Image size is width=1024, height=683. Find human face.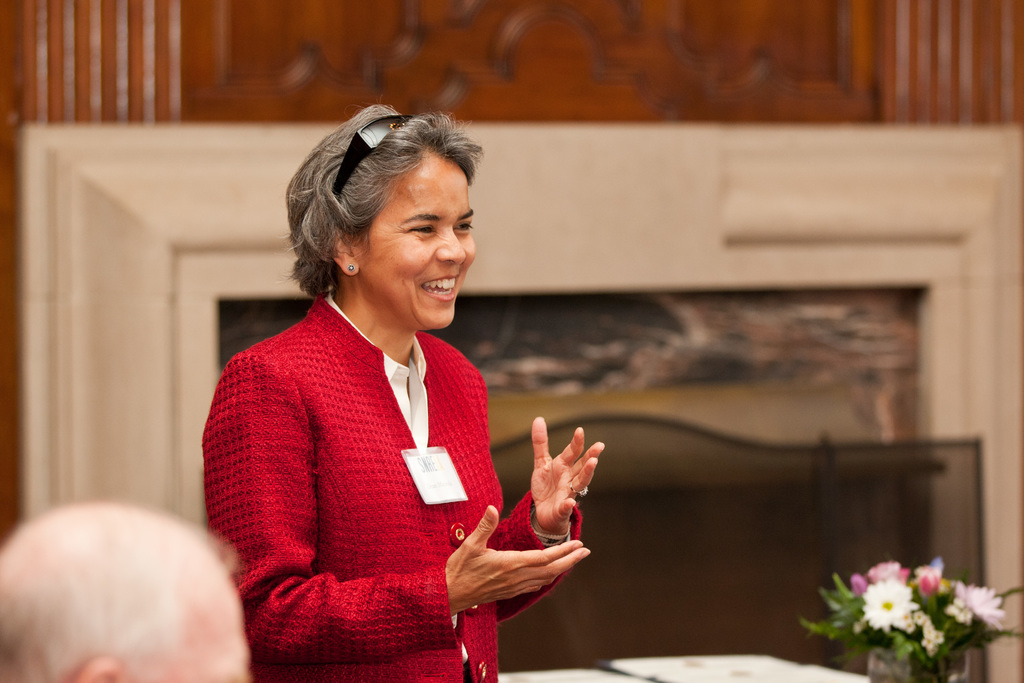
locate(348, 145, 481, 331).
